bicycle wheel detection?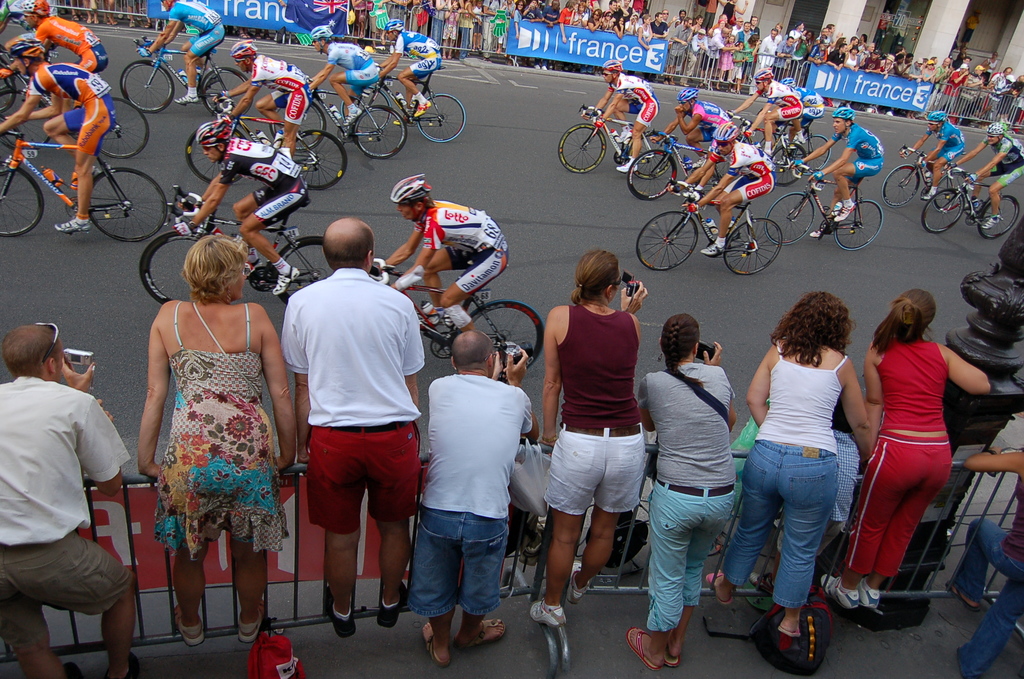
crop(201, 67, 251, 120)
